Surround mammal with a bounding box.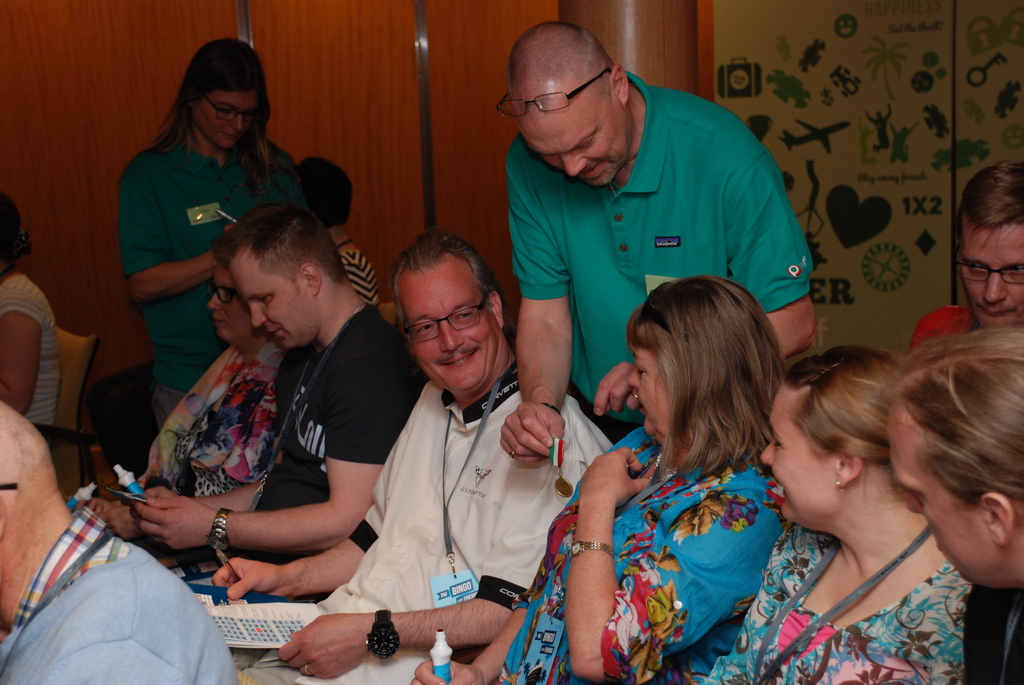
[x1=0, y1=398, x2=240, y2=684].
